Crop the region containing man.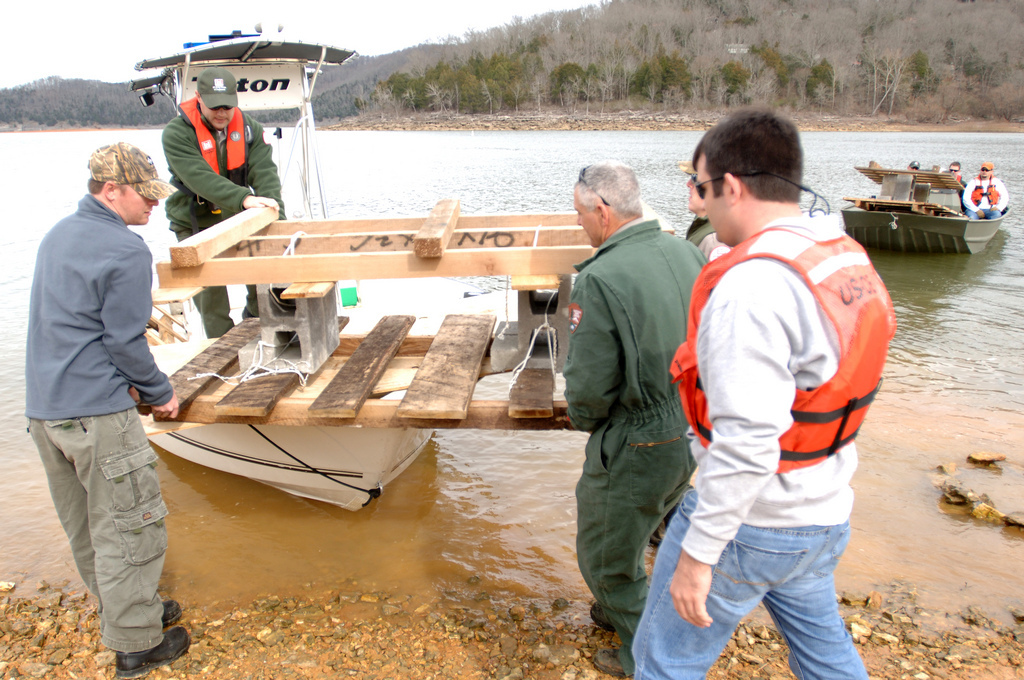
Crop region: [628,107,900,675].
